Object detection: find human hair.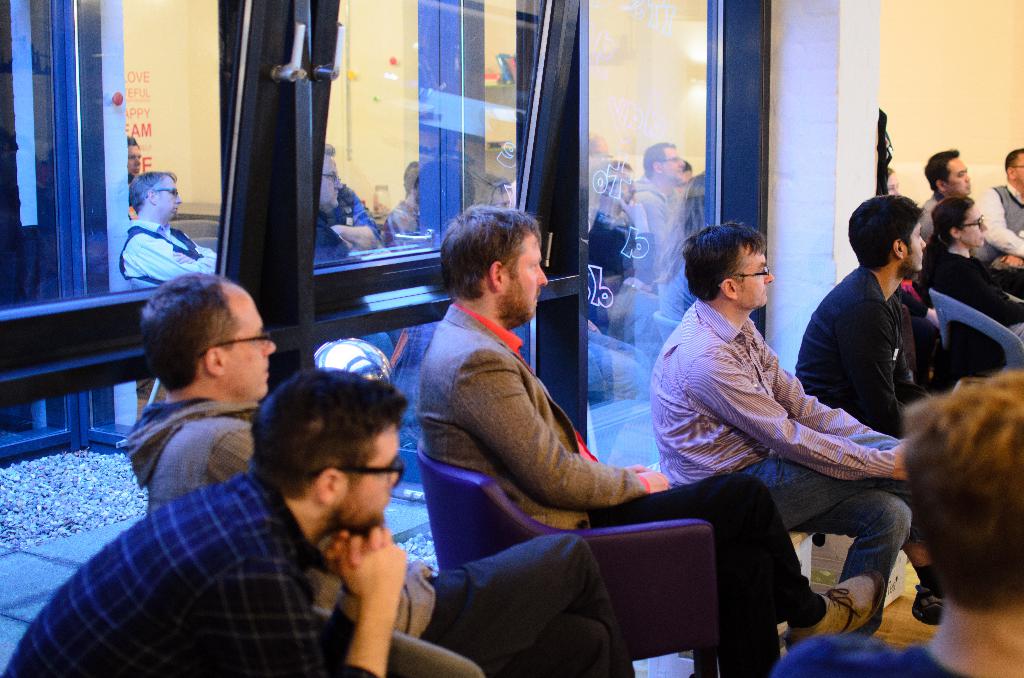
[x1=848, y1=191, x2=924, y2=276].
